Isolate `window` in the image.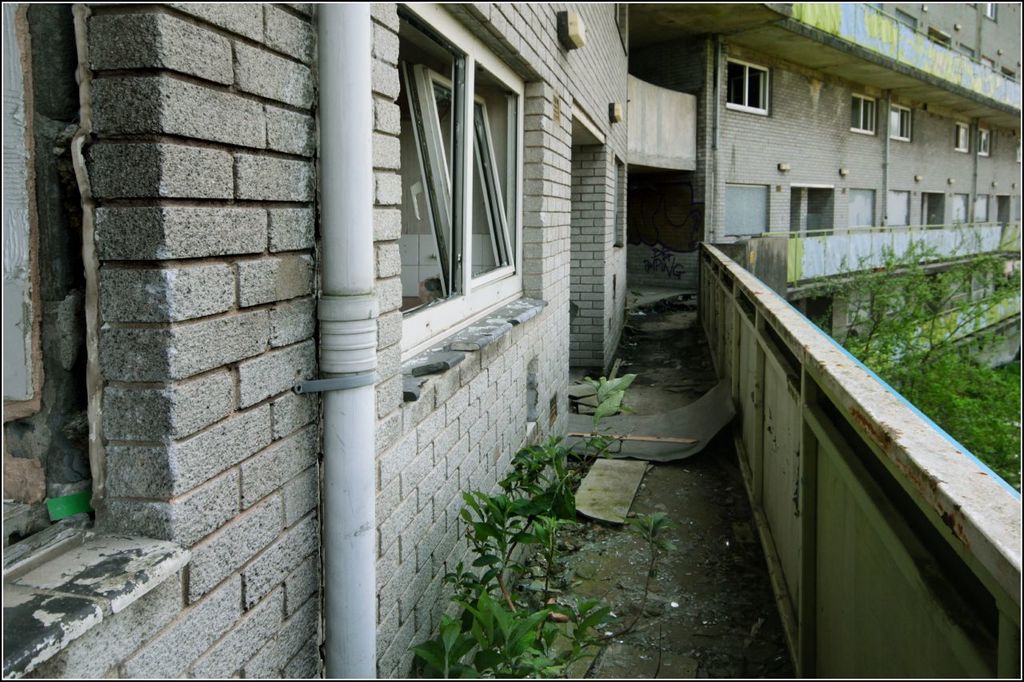
Isolated region: (783,181,845,237).
